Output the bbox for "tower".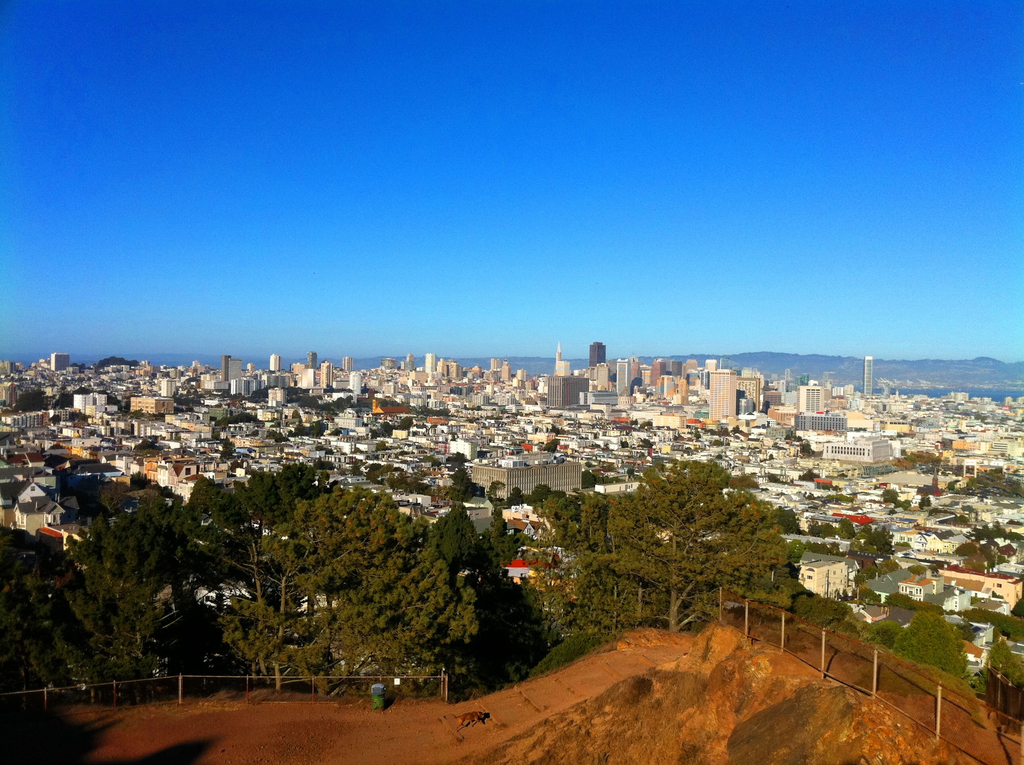
(545,347,595,403).
